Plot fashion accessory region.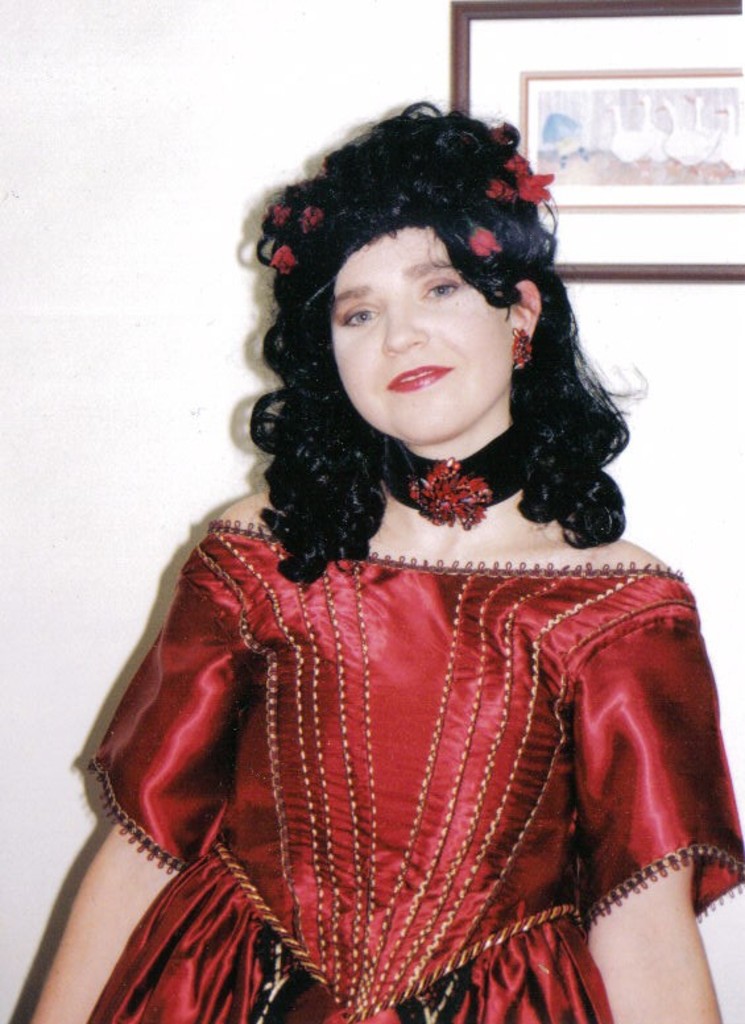
Plotted at x1=374 y1=415 x2=534 y2=534.
